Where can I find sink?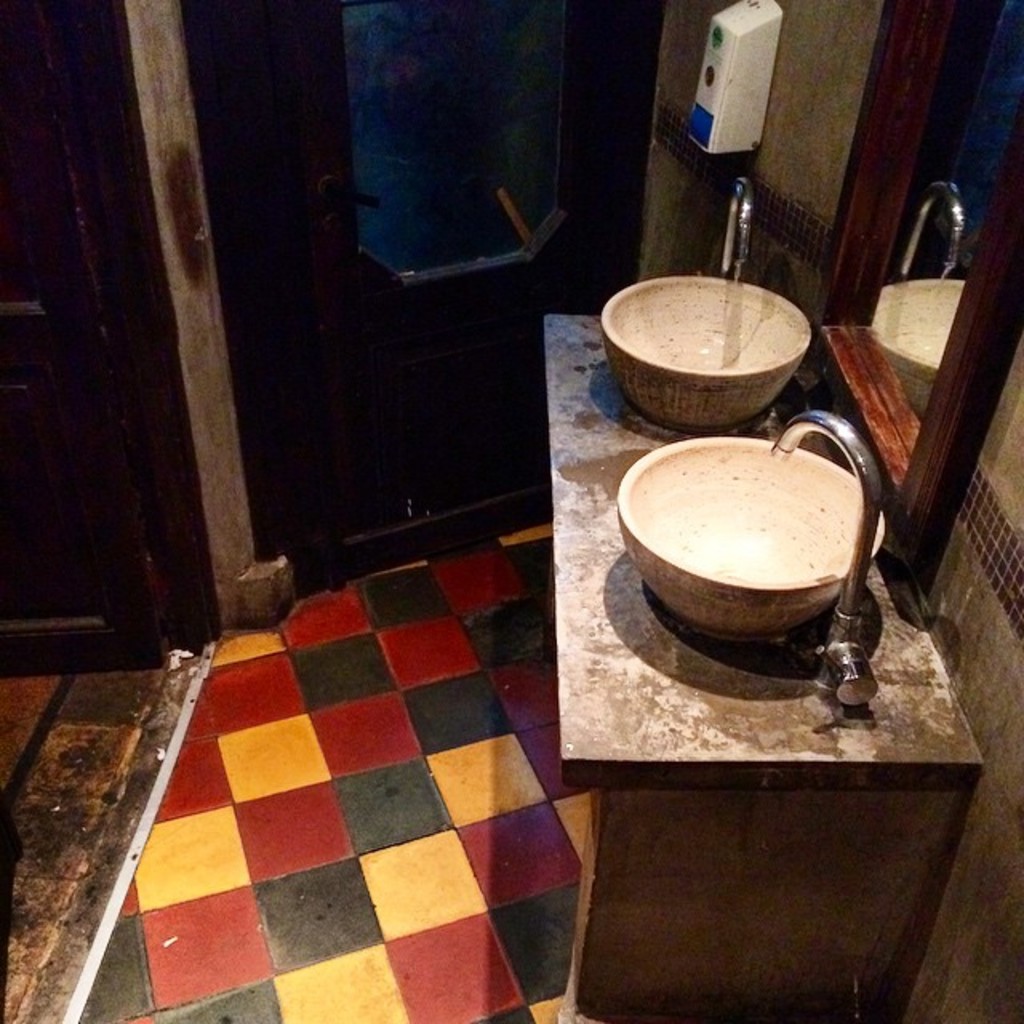
You can find it at <box>597,174,810,432</box>.
